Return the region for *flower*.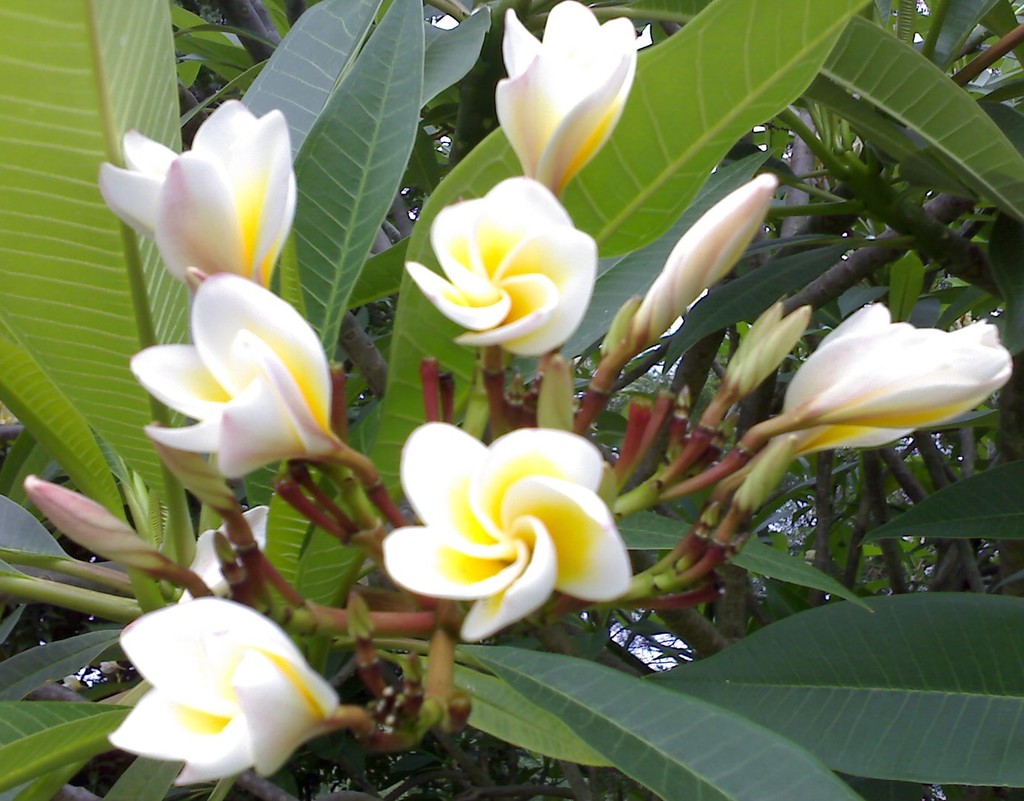
x1=108, y1=272, x2=359, y2=522.
